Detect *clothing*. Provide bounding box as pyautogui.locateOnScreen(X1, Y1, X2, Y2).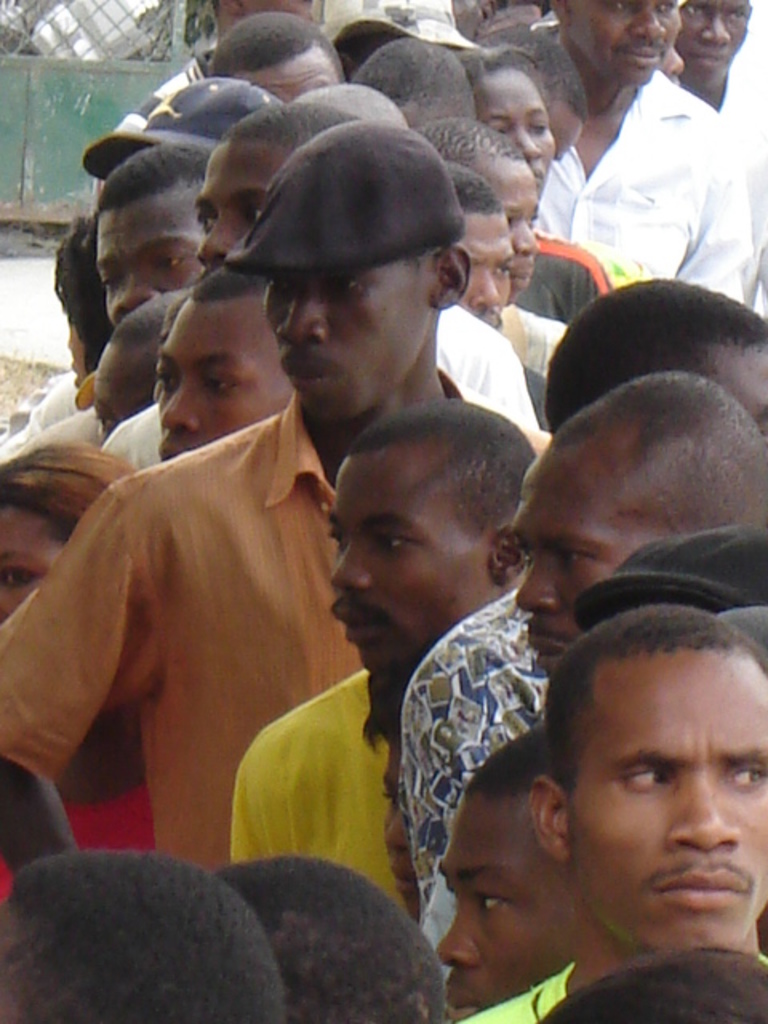
pyautogui.locateOnScreen(114, 398, 160, 472).
